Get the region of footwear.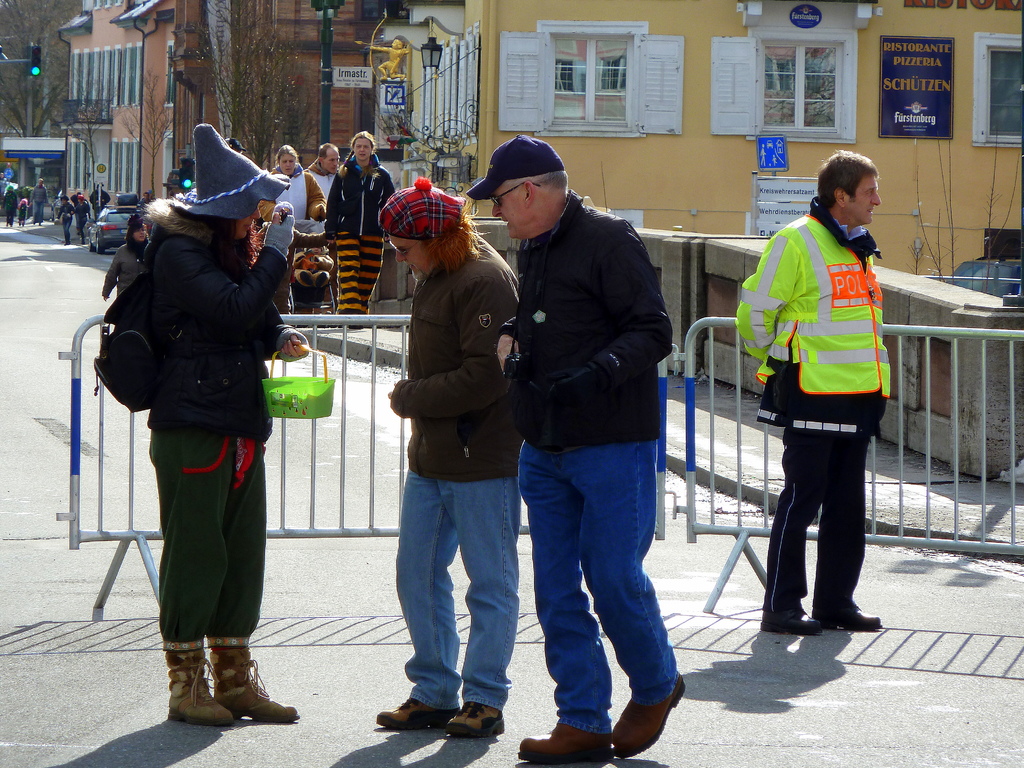
210/651/299/724.
